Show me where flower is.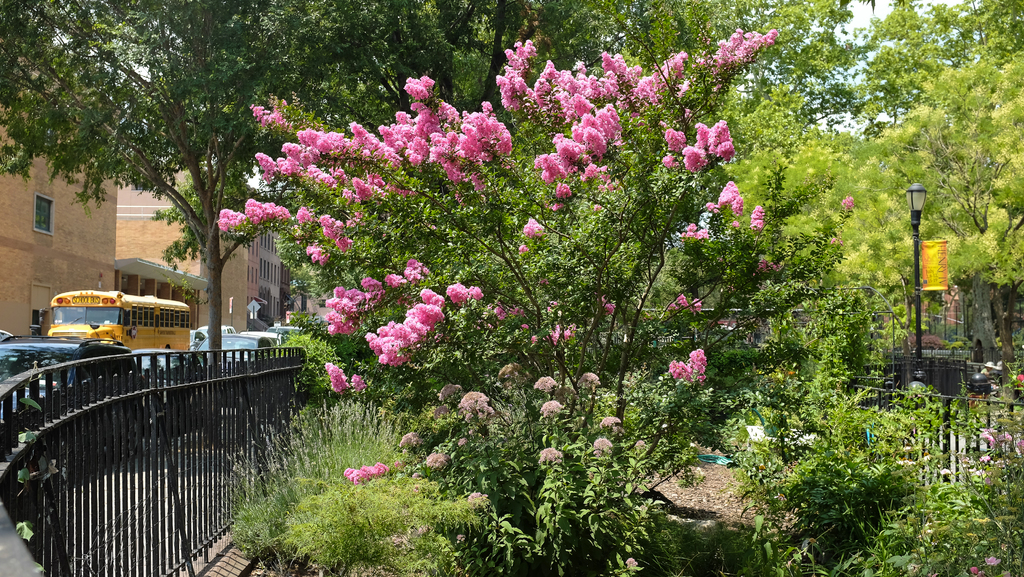
flower is at 540, 397, 562, 425.
